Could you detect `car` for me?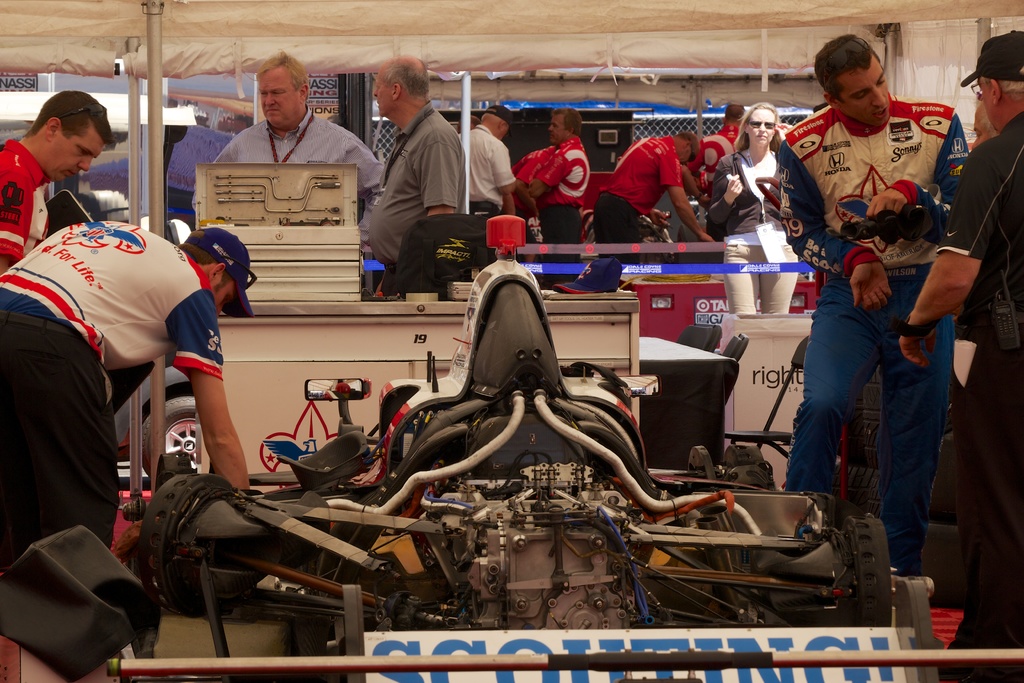
Detection result: [x1=130, y1=207, x2=935, y2=682].
